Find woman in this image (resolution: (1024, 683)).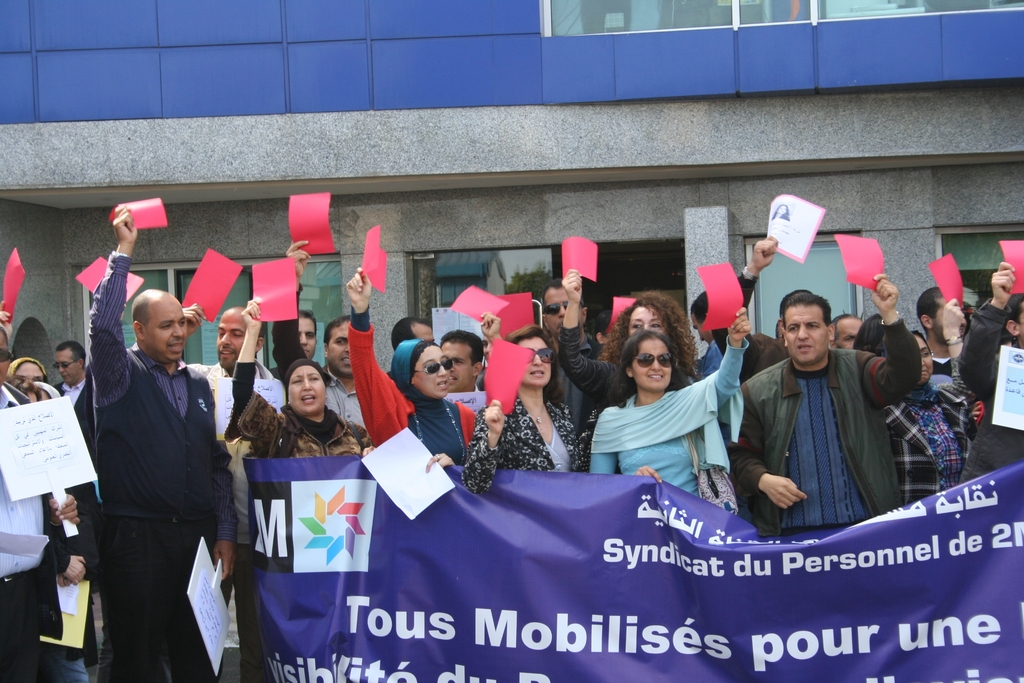
box(22, 383, 102, 682).
